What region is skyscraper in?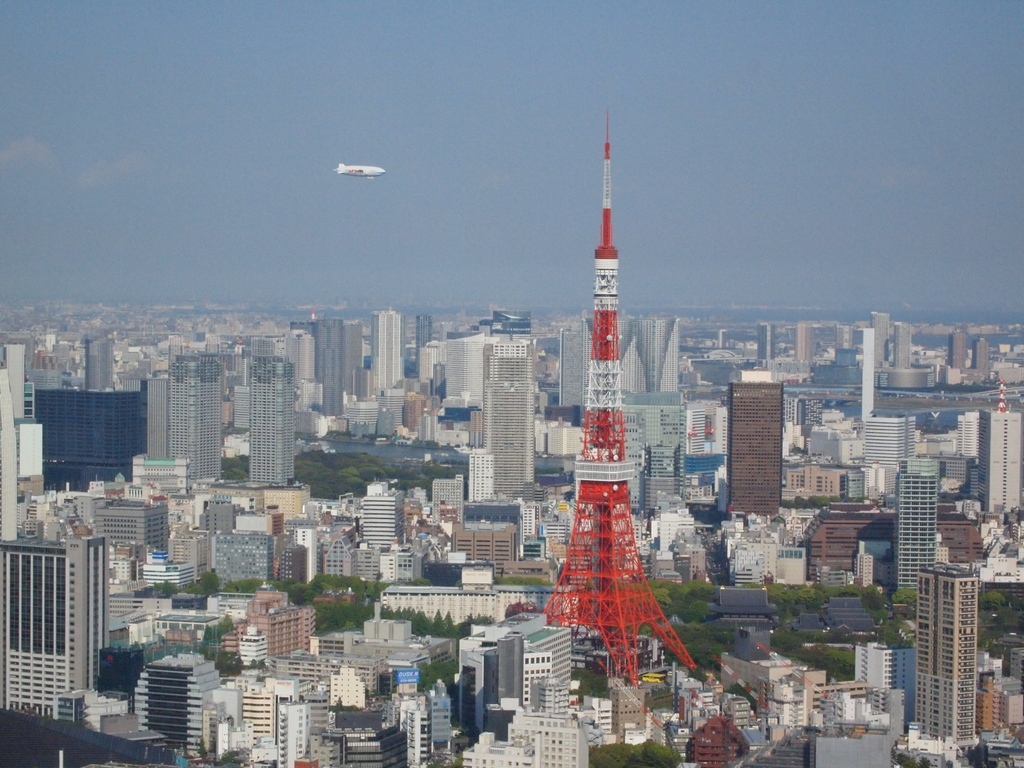
box(506, 705, 601, 767).
